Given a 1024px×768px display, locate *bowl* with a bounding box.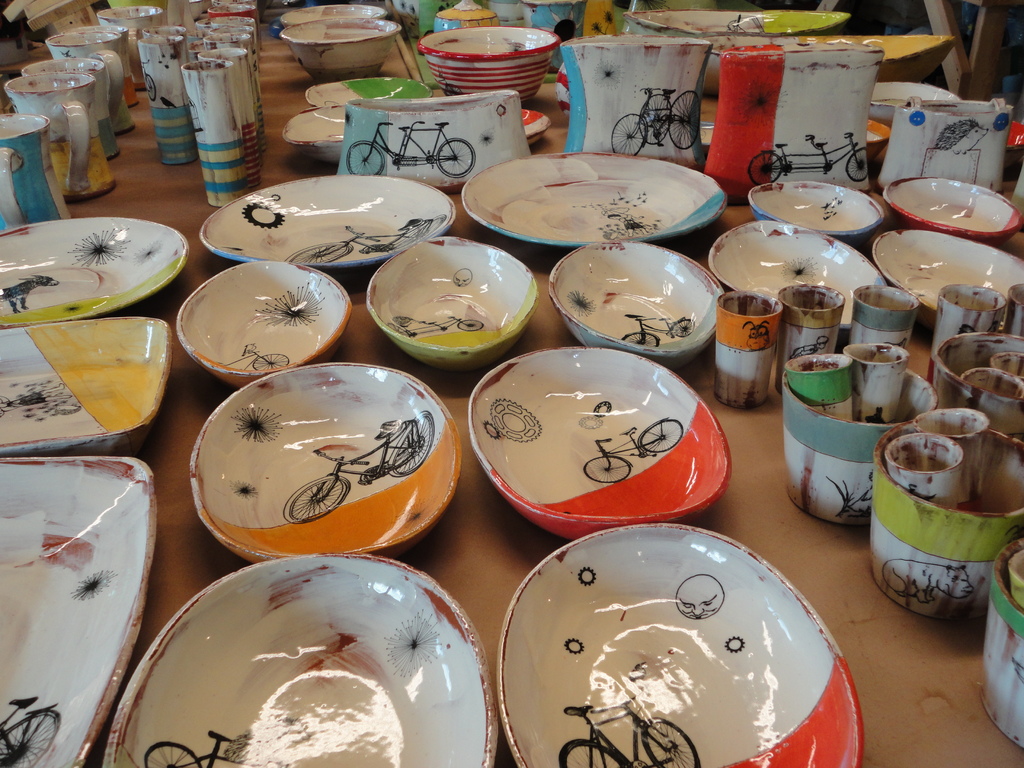
Located: l=881, t=177, r=1023, b=250.
